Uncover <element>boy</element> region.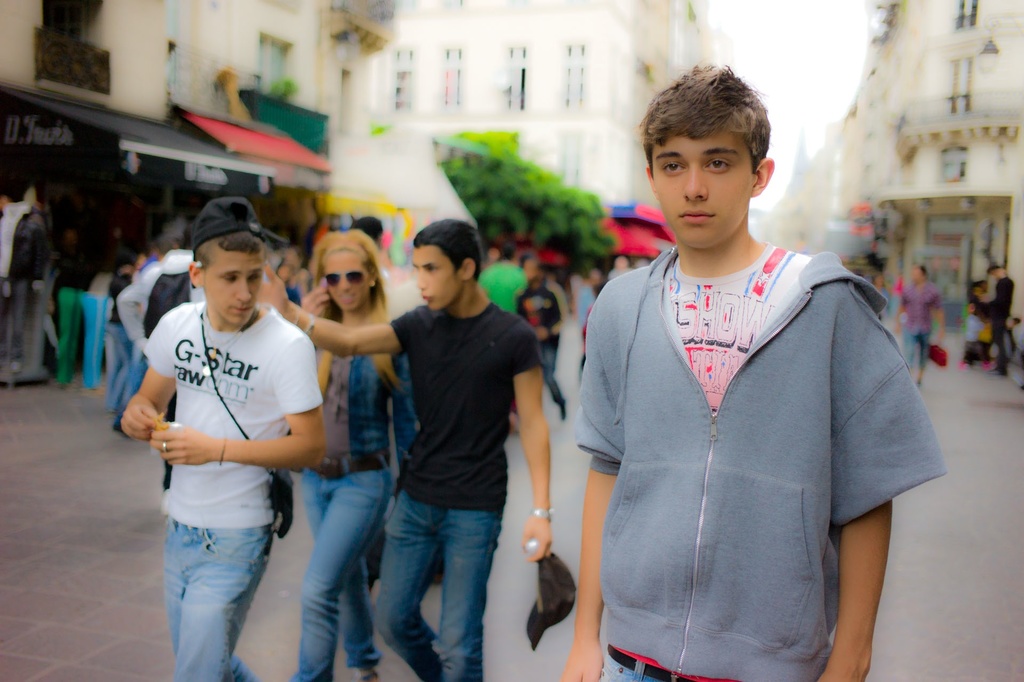
Uncovered: box=[257, 216, 553, 681].
